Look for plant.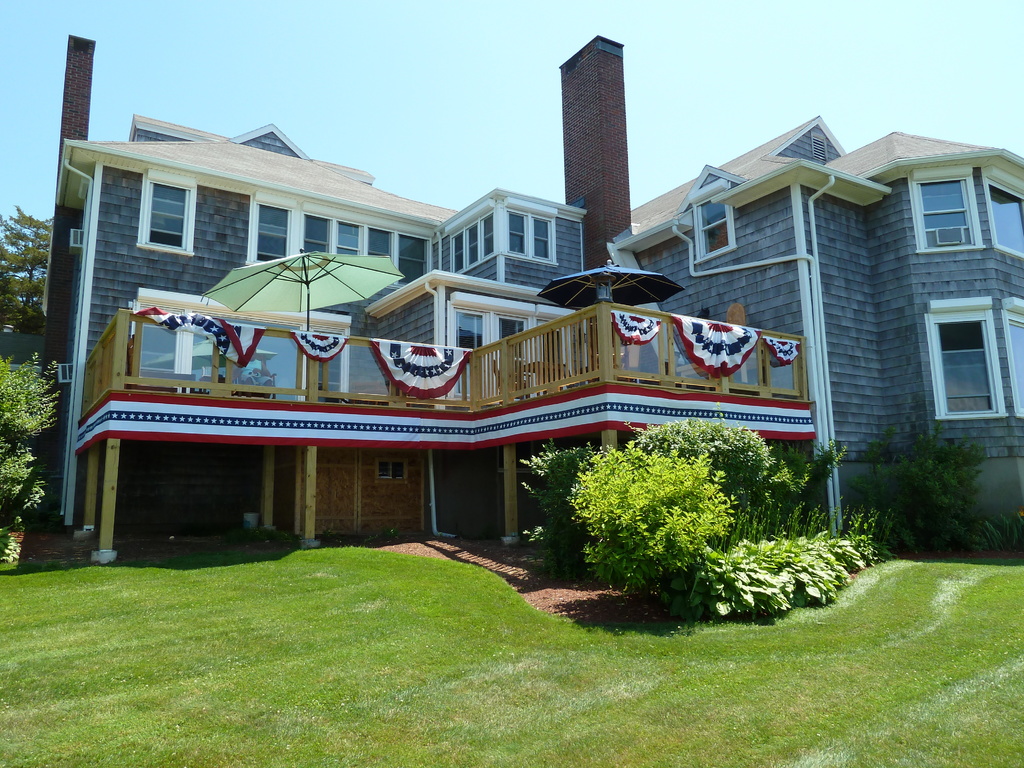
Found: box(563, 435, 732, 593).
